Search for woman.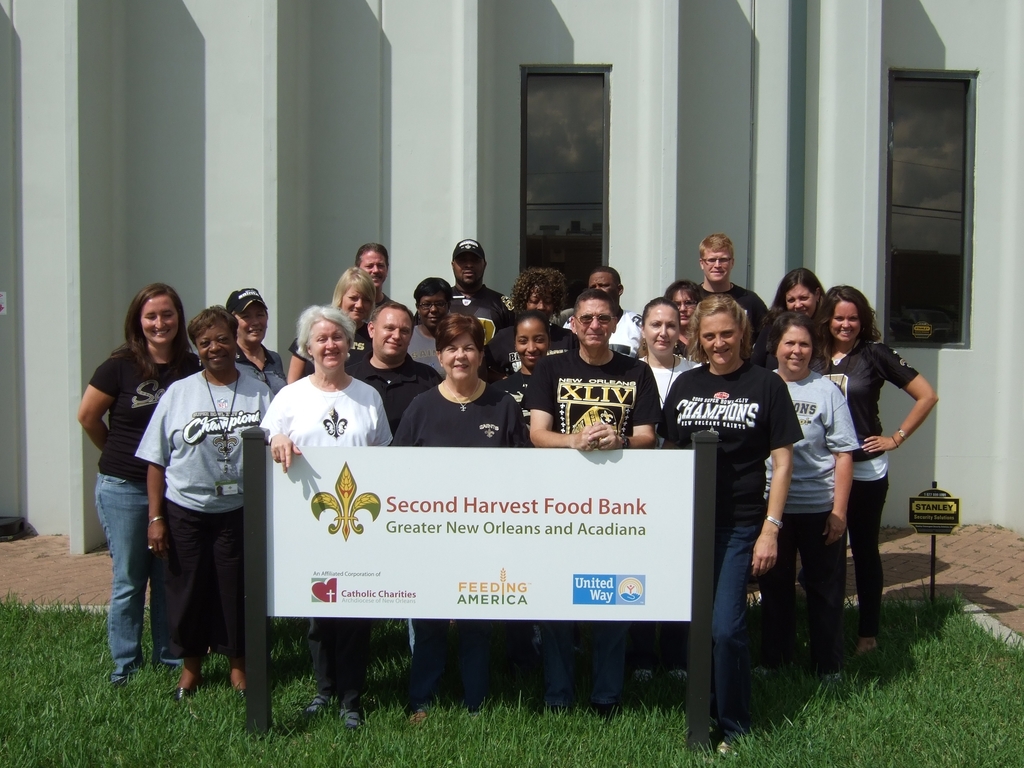
Found at detection(476, 266, 579, 383).
